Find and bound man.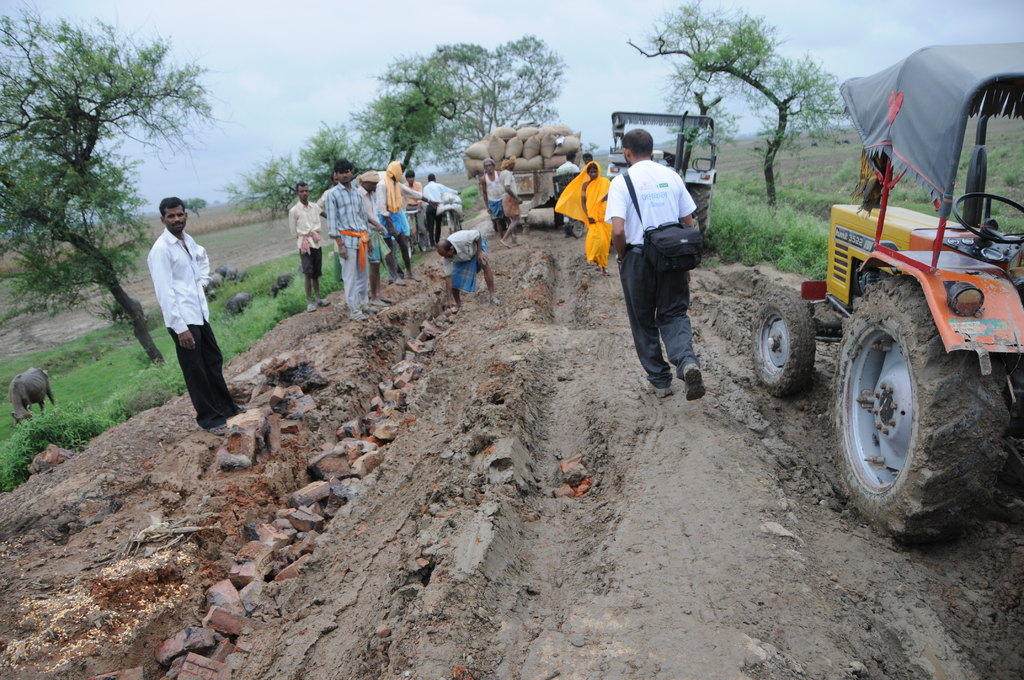
Bound: region(428, 225, 487, 297).
